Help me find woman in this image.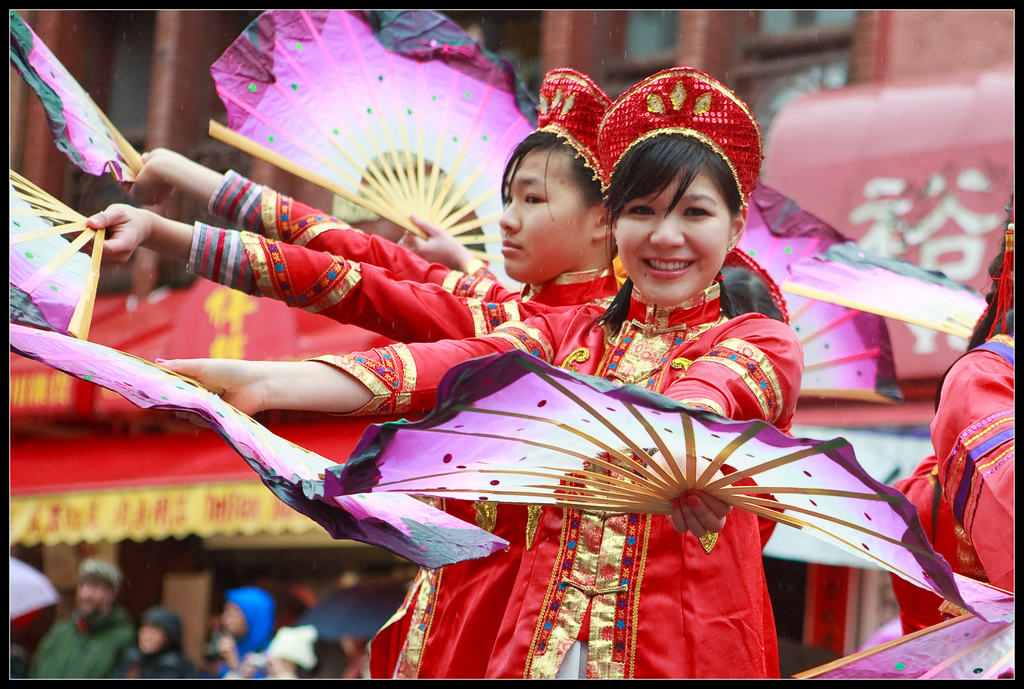
Found it: pyautogui.locateOnScreen(219, 587, 273, 681).
